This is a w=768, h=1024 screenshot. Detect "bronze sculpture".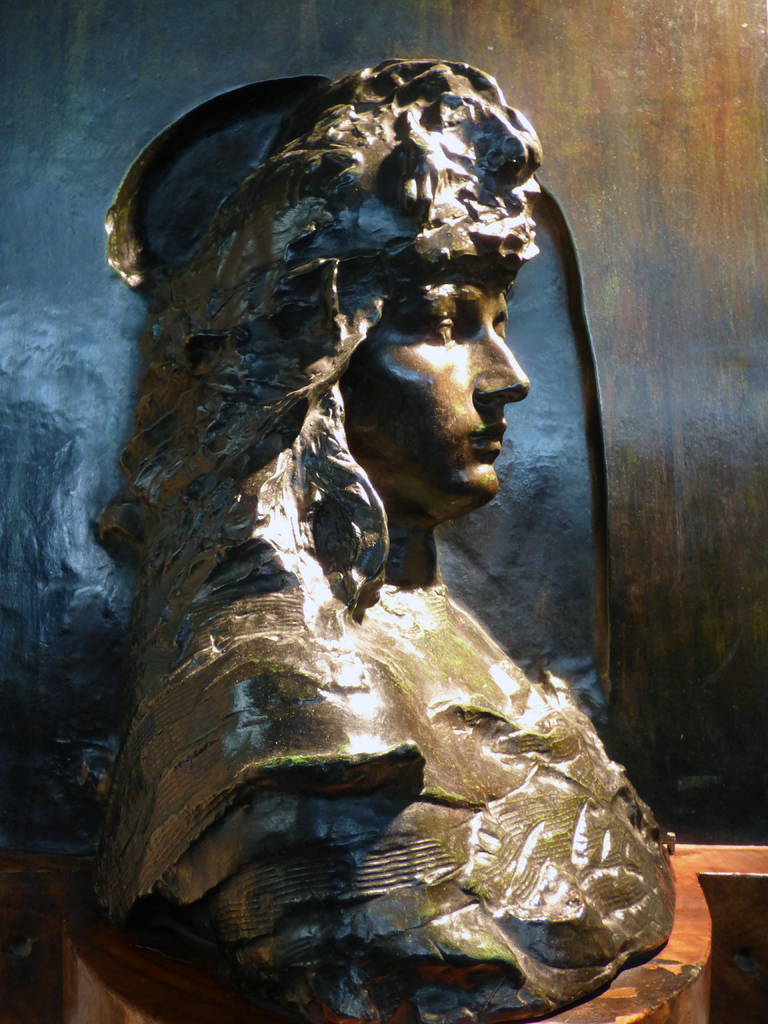
box(78, 73, 659, 995).
